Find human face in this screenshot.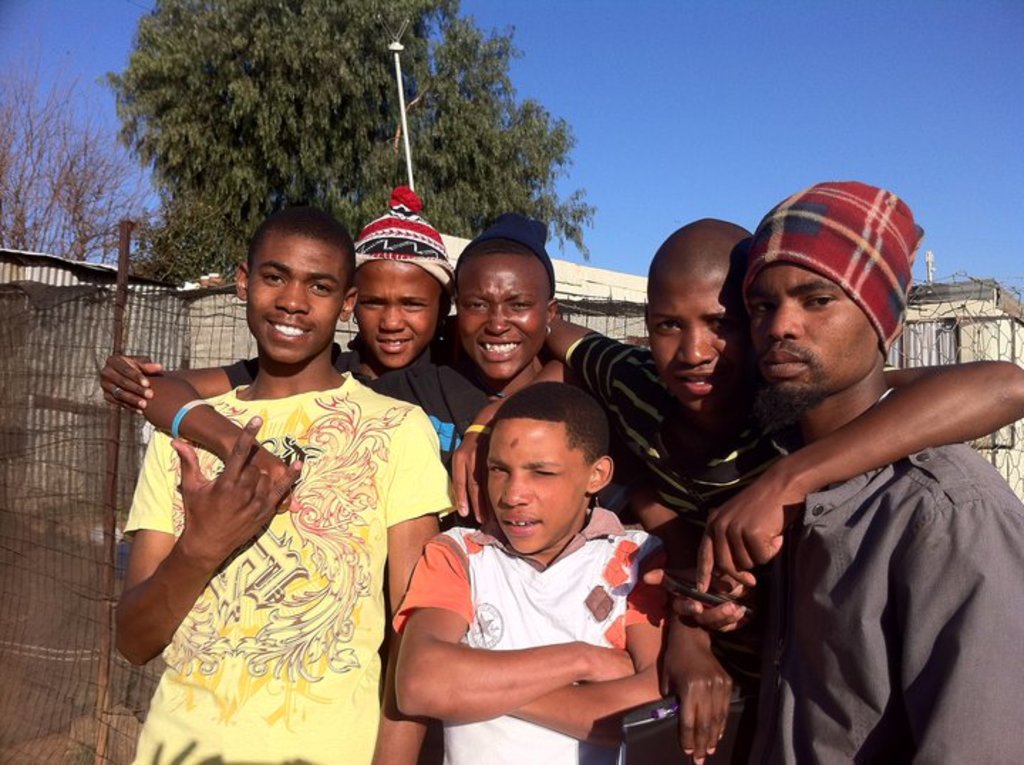
The bounding box for human face is x1=747 y1=262 x2=873 y2=408.
